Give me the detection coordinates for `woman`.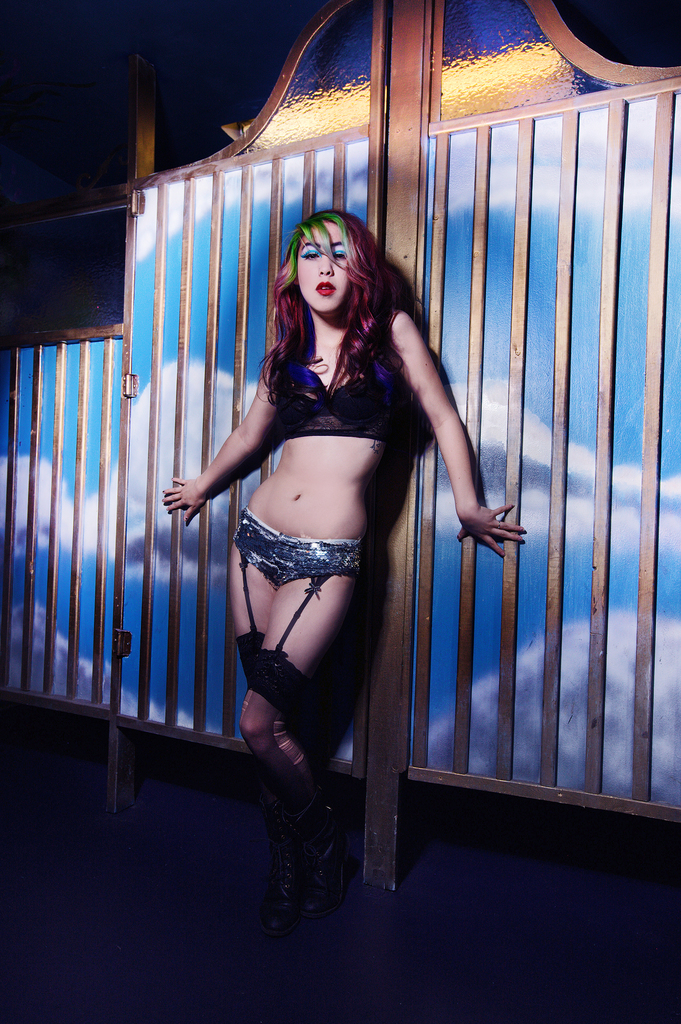
191,172,511,928.
